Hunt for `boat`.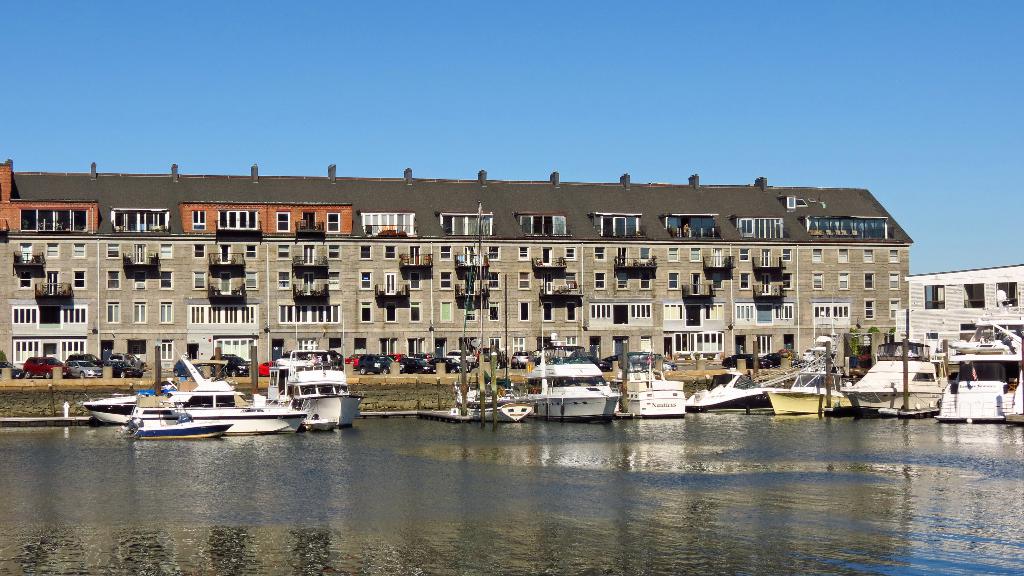
Hunted down at (left=76, top=335, right=312, bottom=440).
